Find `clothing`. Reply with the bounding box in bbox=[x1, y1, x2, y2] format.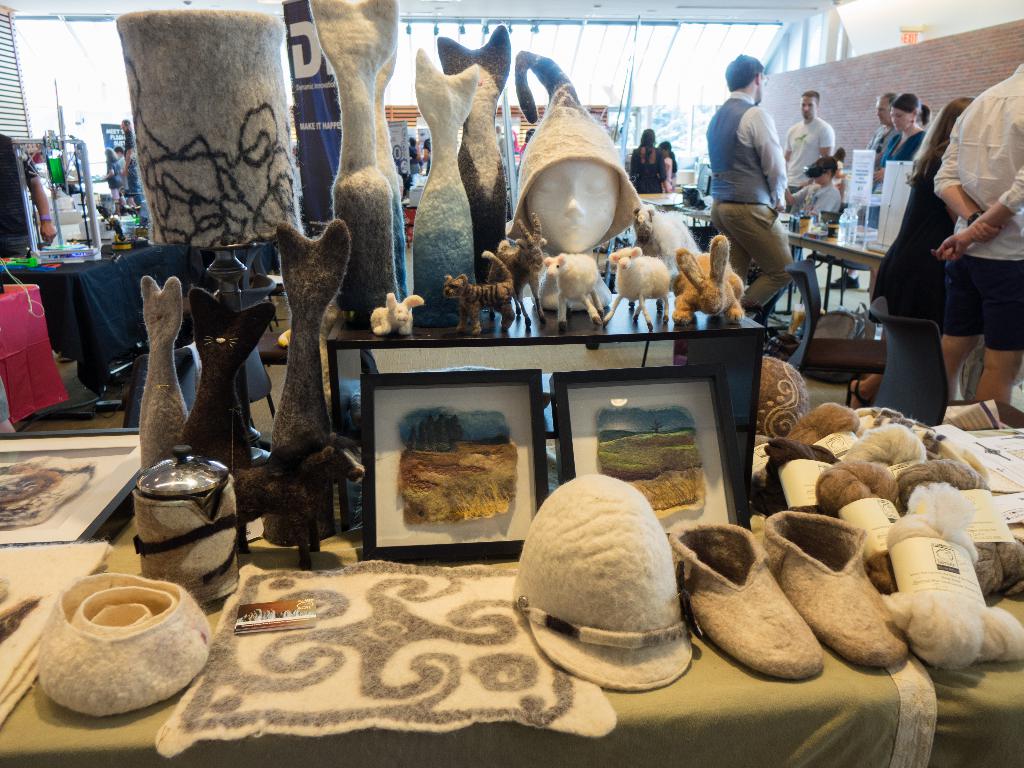
bbox=[795, 185, 845, 222].
